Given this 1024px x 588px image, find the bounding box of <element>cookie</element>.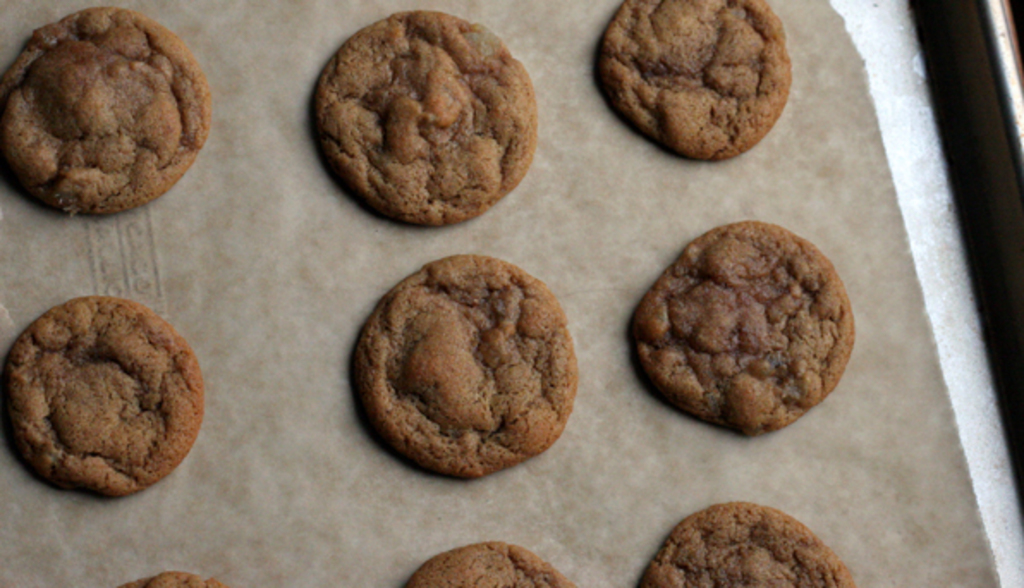
BBox(0, 5, 213, 217).
